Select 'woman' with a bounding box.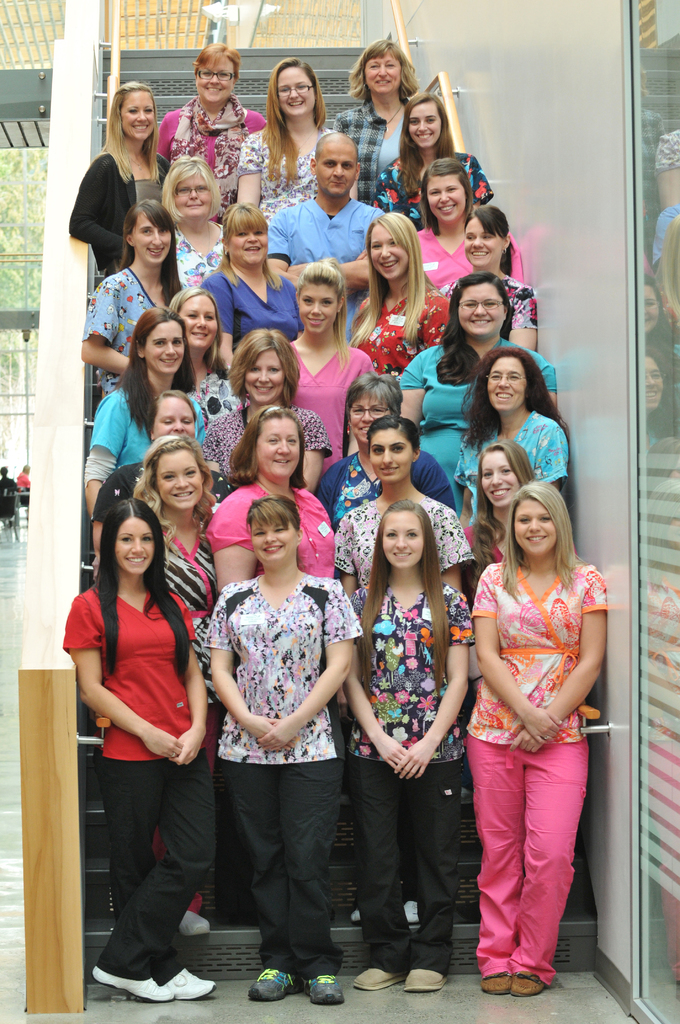
[453,436,541,608].
